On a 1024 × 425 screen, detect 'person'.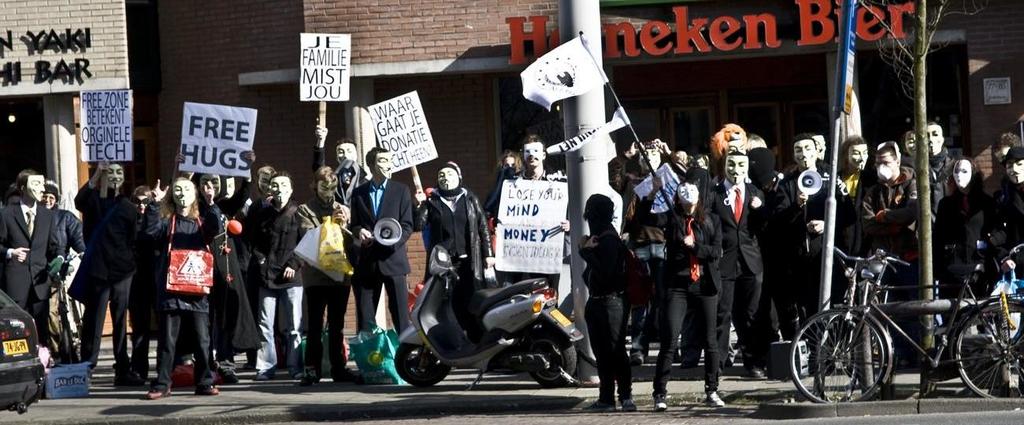
354/150/415/338.
